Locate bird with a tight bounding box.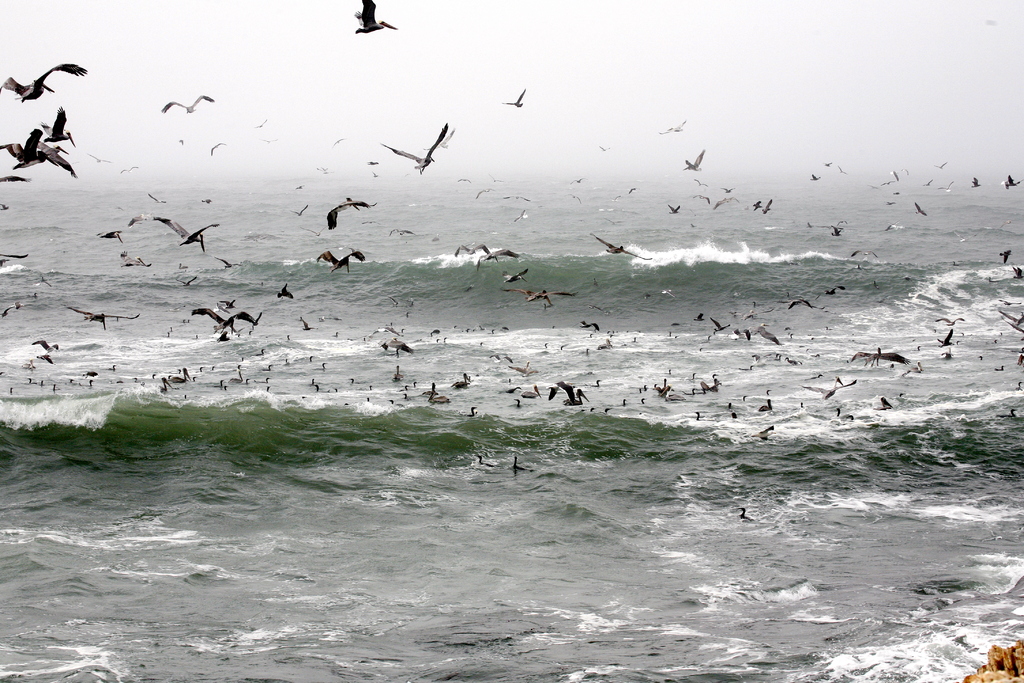
left=29, top=338, right=59, bottom=368.
